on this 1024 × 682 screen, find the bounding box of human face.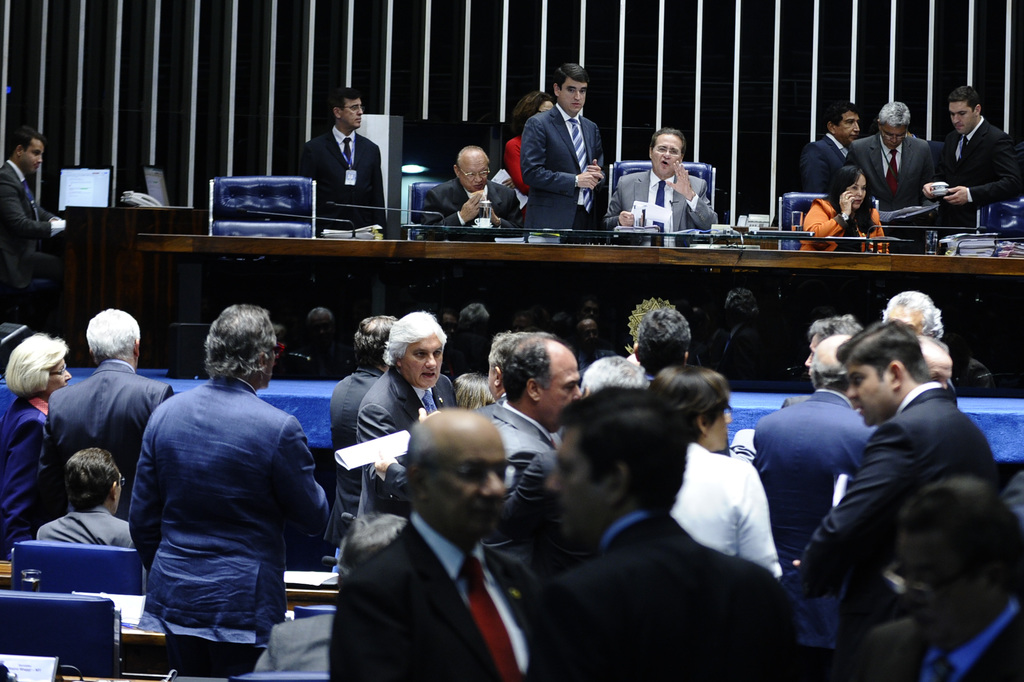
Bounding box: (341,98,362,127).
